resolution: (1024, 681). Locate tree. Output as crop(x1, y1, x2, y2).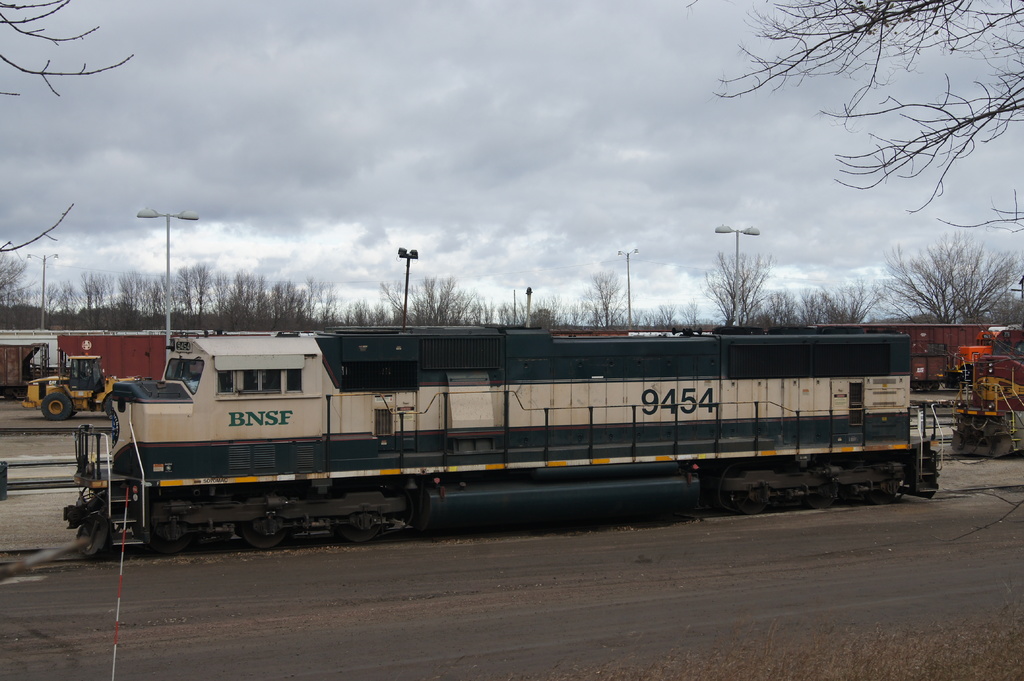
crop(0, 236, 24, 309).
